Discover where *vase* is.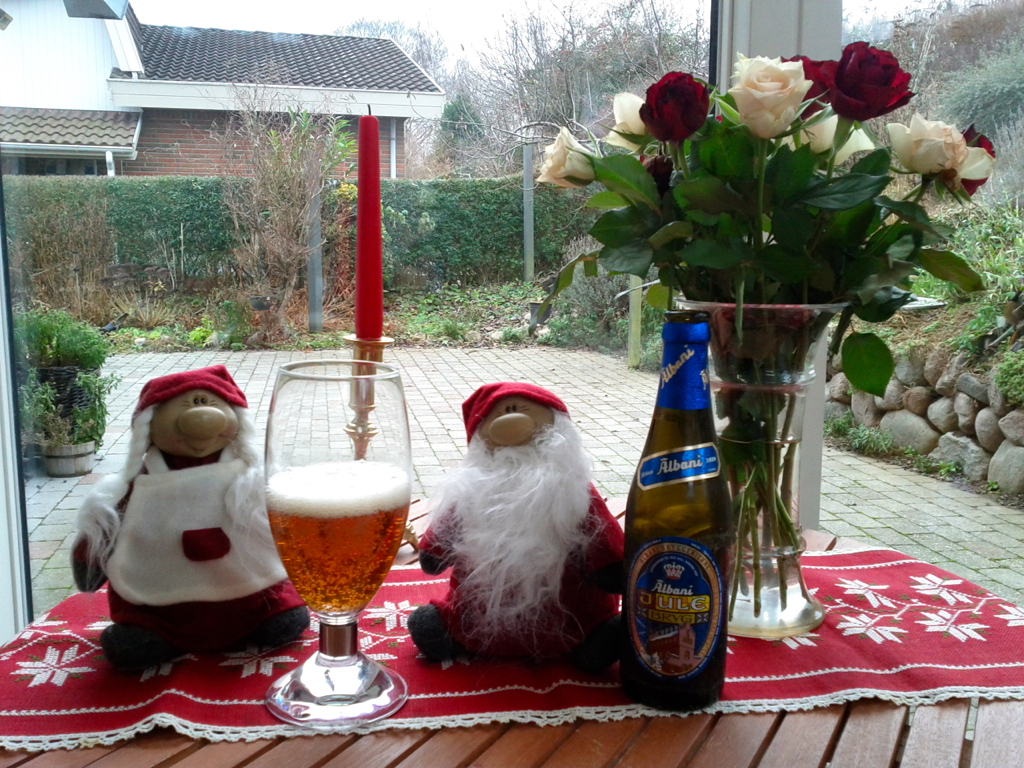
Discovered at <region>667, 295, 850, 641</region>.
